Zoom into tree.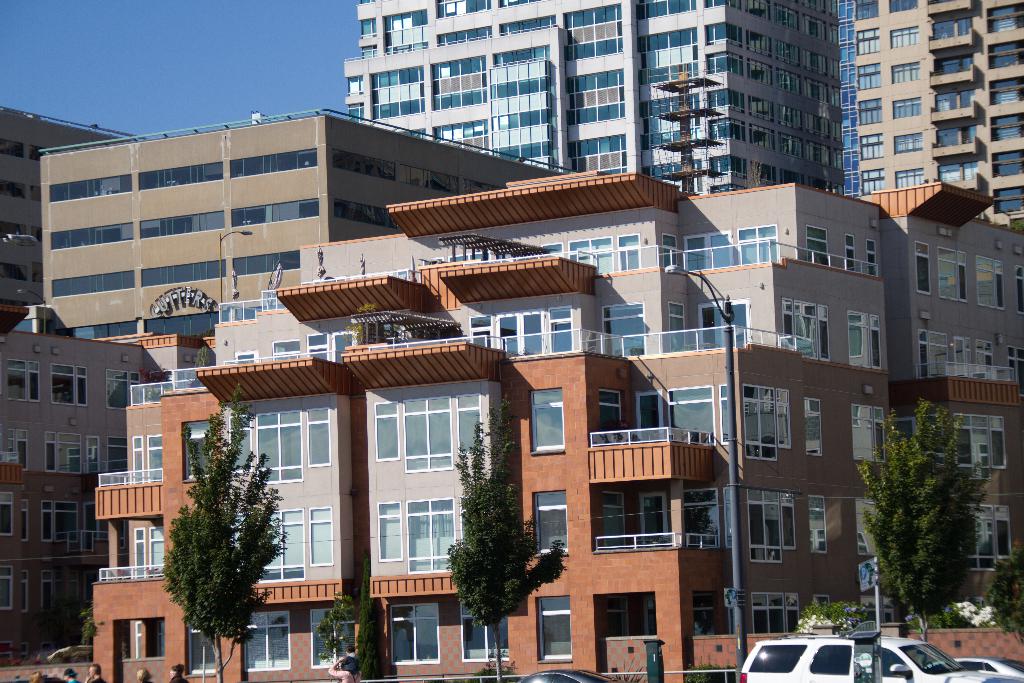
Zoom target: <region>888, 395, 999, 645</region>.
